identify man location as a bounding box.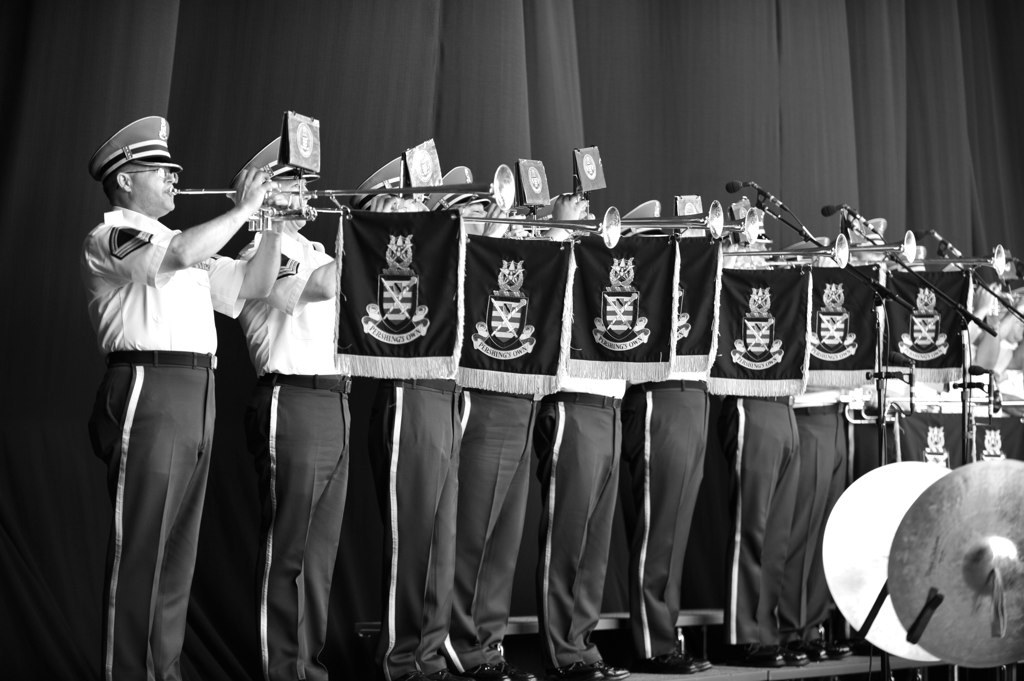
(left=715, top=220, right=799, bottom=658).
